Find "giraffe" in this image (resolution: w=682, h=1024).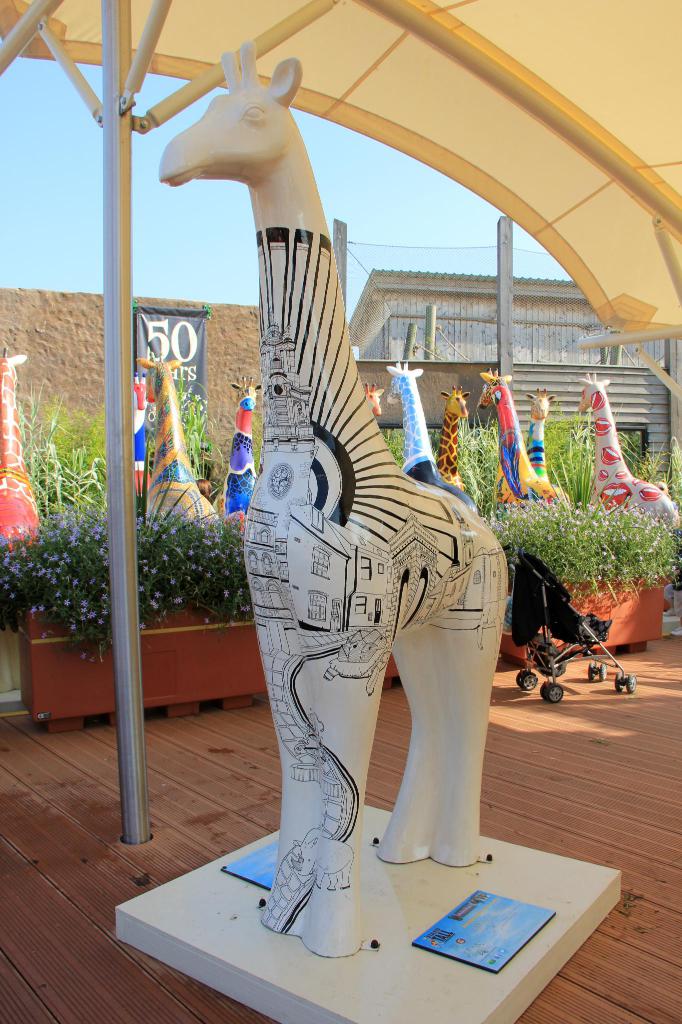
bbox=[436, 383, 490, 493].
